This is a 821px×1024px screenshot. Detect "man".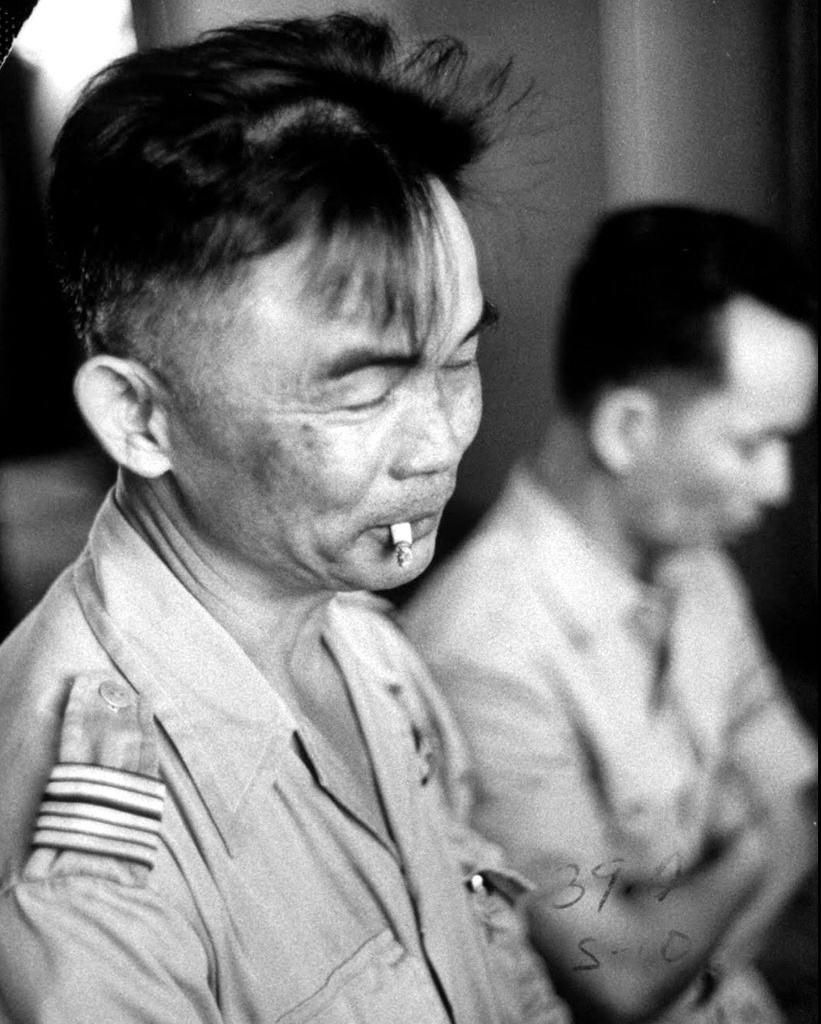
x1=399 y1=194 x2=820 y2=1023.
